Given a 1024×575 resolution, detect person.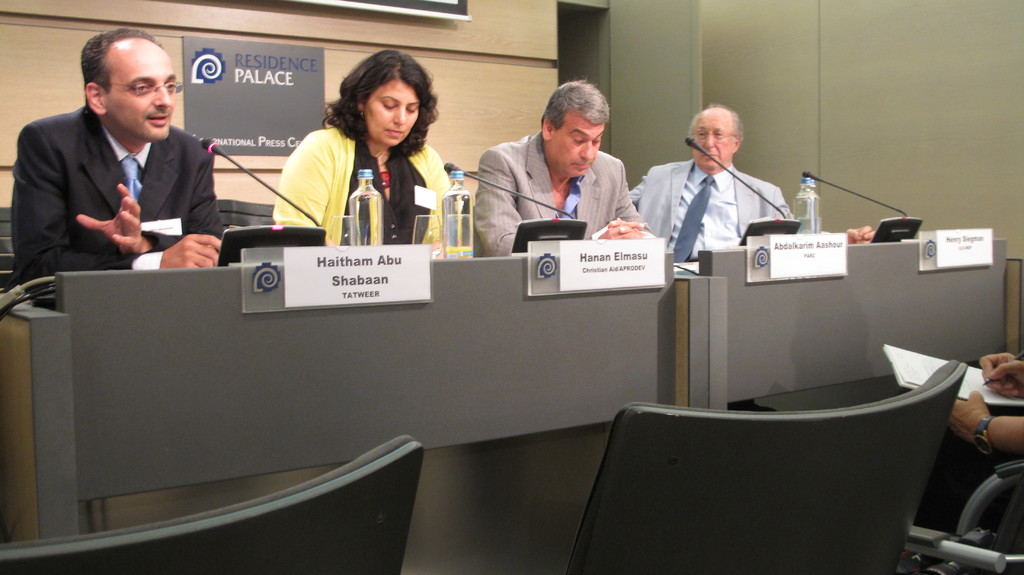
271, 45, 455, 255.
